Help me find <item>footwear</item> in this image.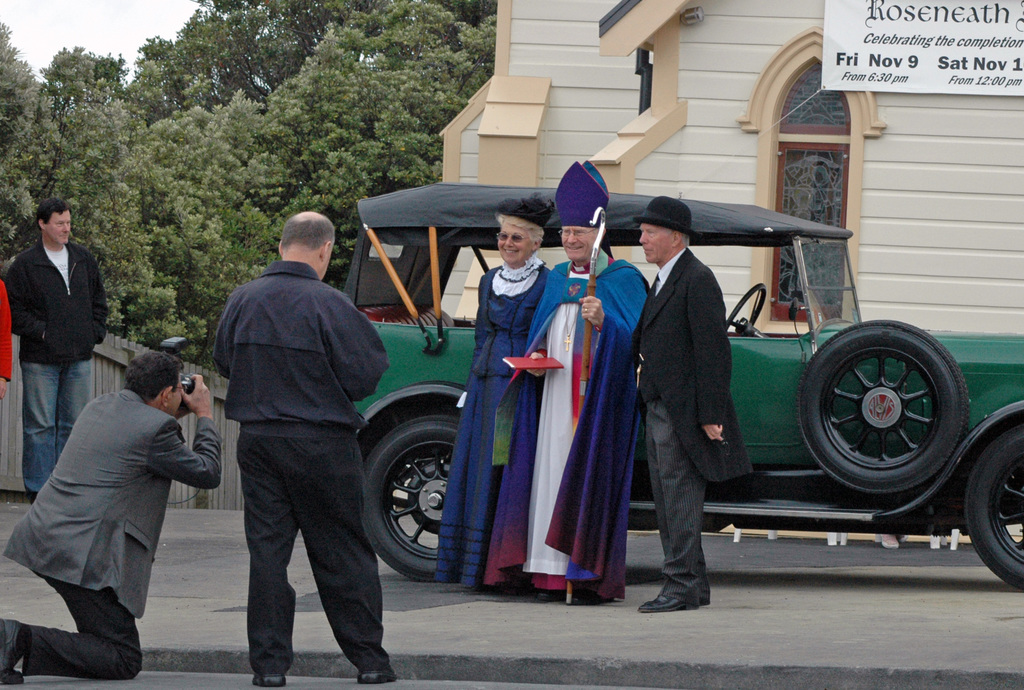
Found it: <region>537, 584, 563, 602</region>.
